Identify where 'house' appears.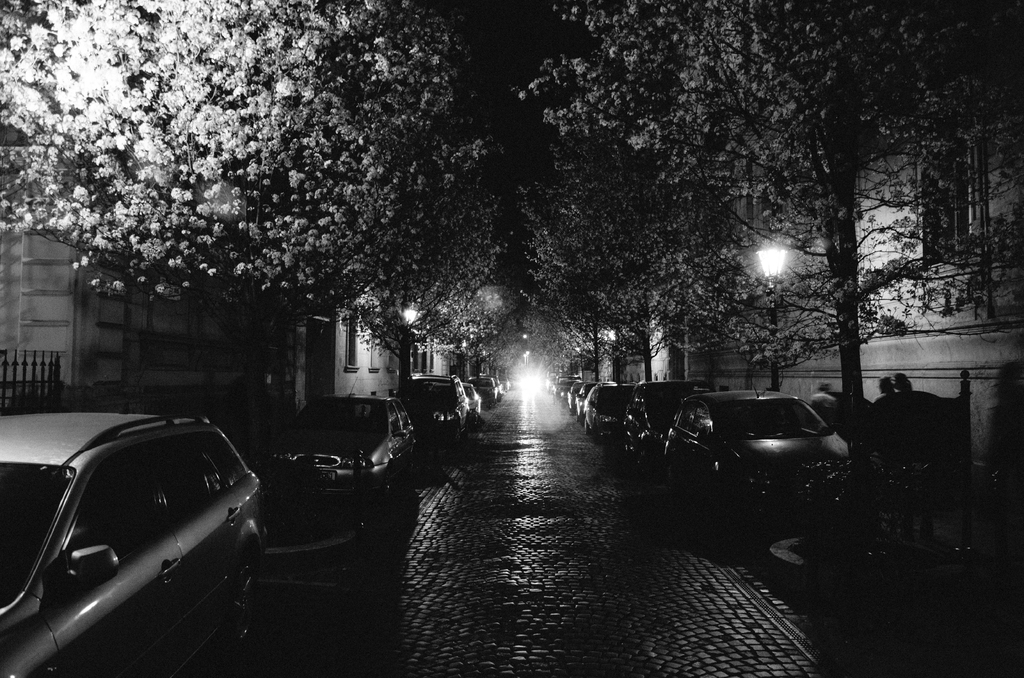
Appears at bbox(0, 208, 454, 426).
